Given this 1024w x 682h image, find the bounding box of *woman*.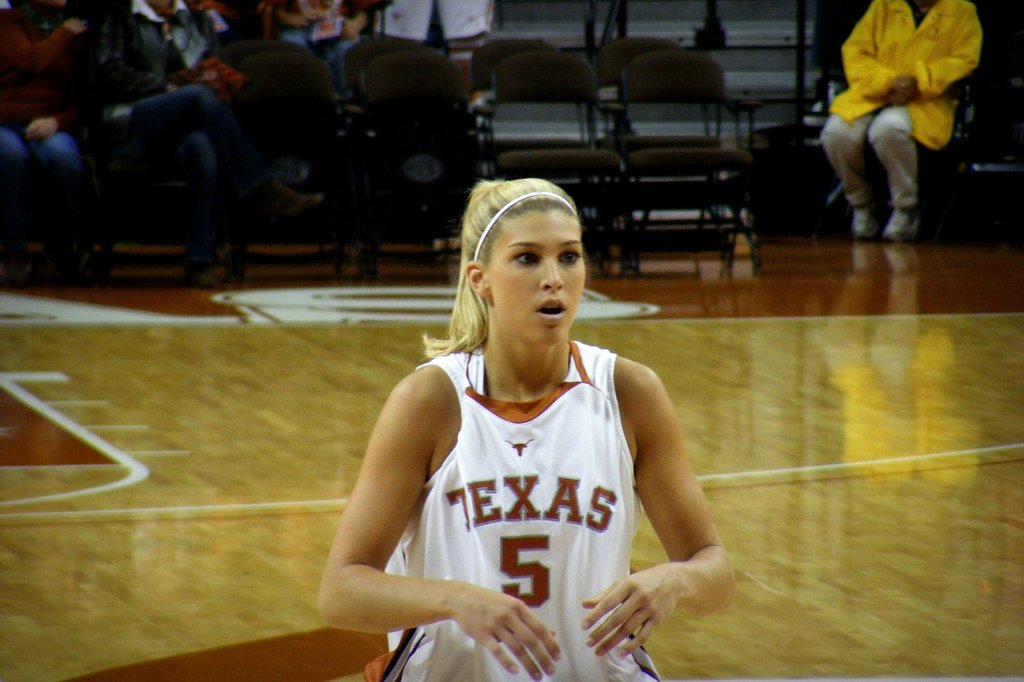
l=317, t=178, r=738, b=681.
